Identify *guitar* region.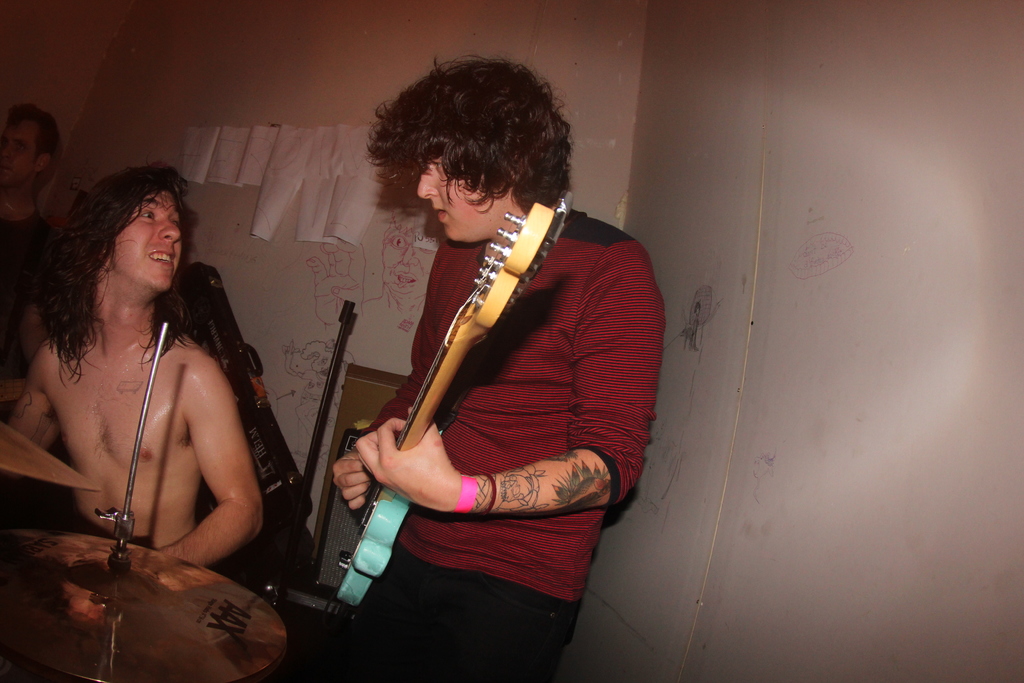
Region: rect(335, 202, 563, 608).
